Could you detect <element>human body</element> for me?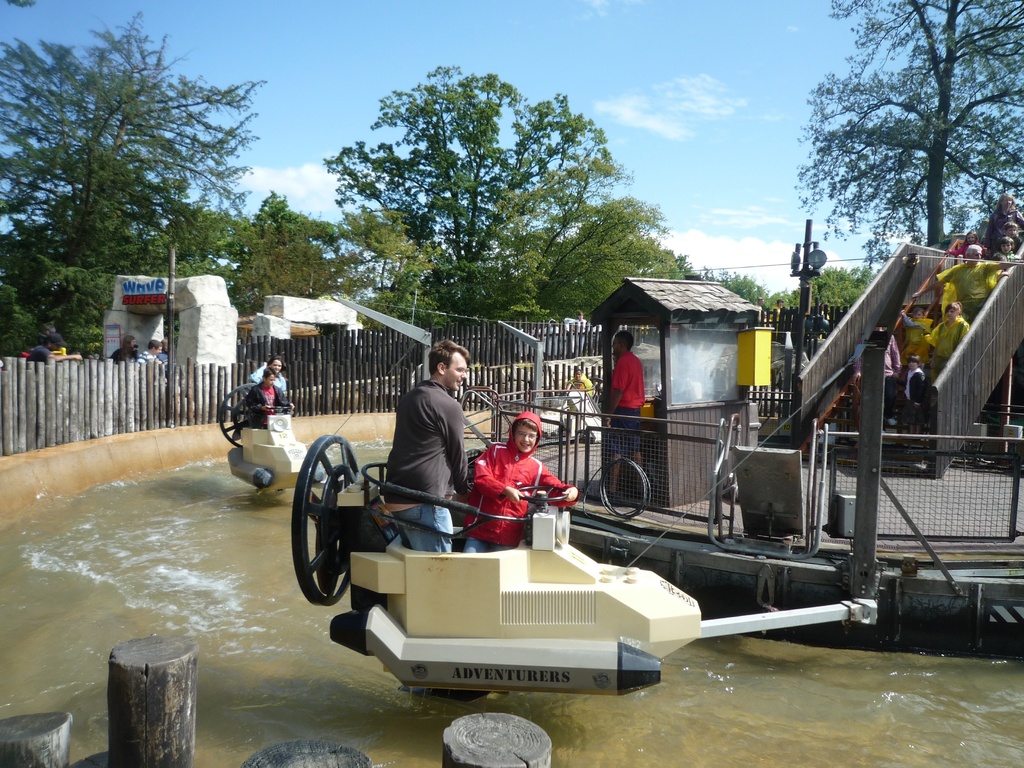
Detection result: [140, 341, 159, 366].
